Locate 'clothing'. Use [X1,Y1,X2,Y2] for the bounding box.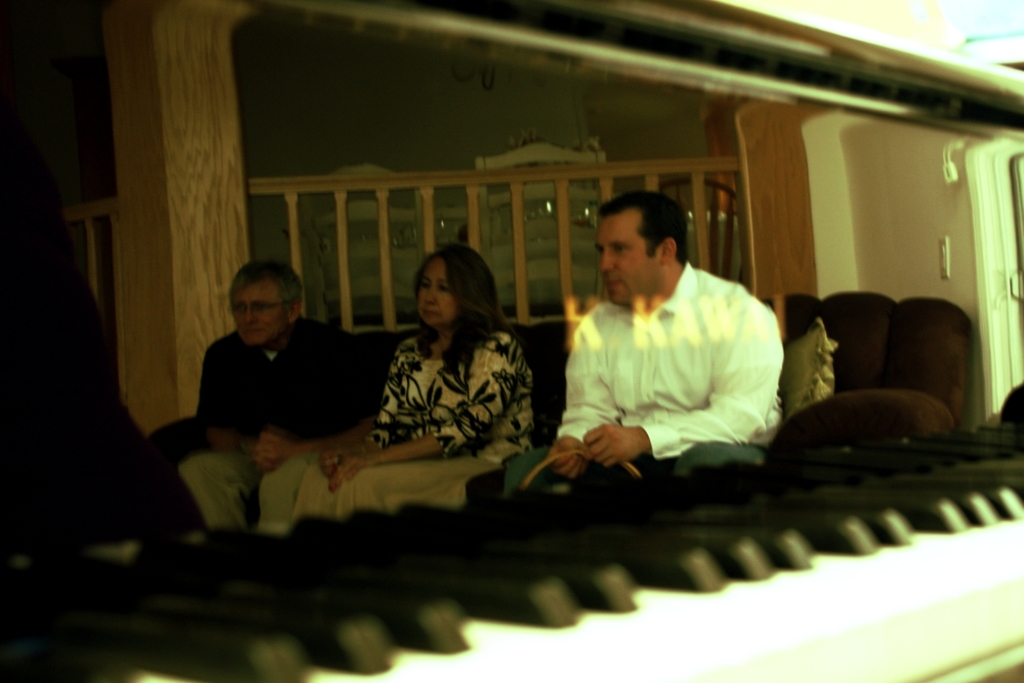
[552,227,792,487].
